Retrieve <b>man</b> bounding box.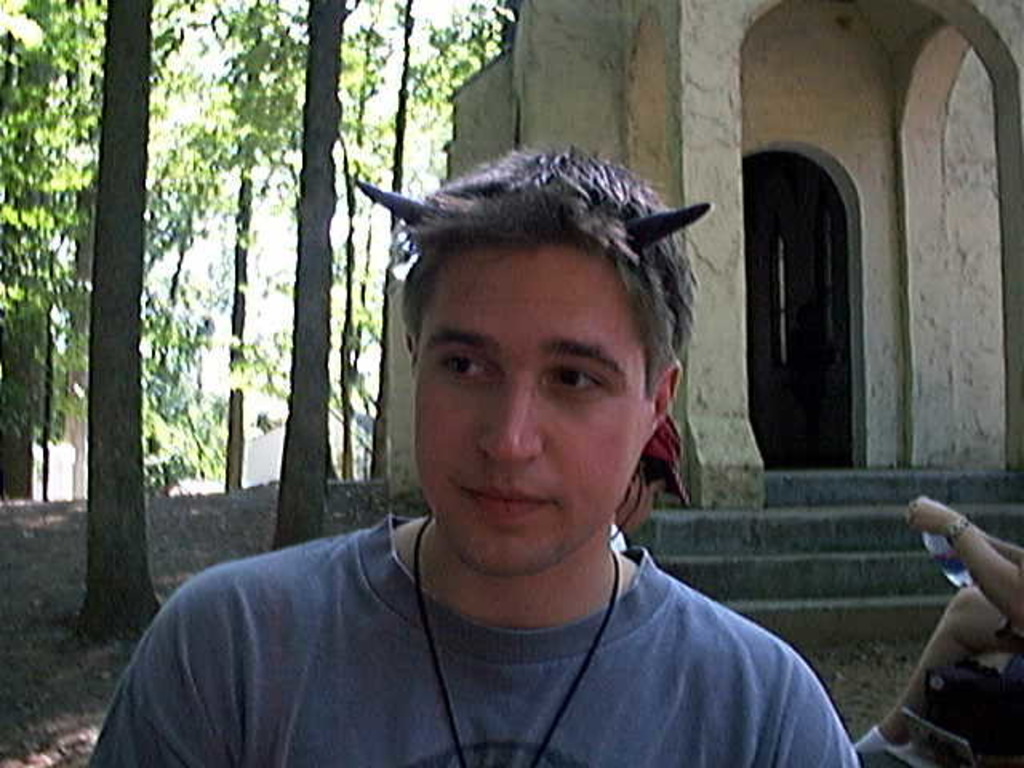
Bounding box: (left=99, top=141, right=901, bottom=746).
